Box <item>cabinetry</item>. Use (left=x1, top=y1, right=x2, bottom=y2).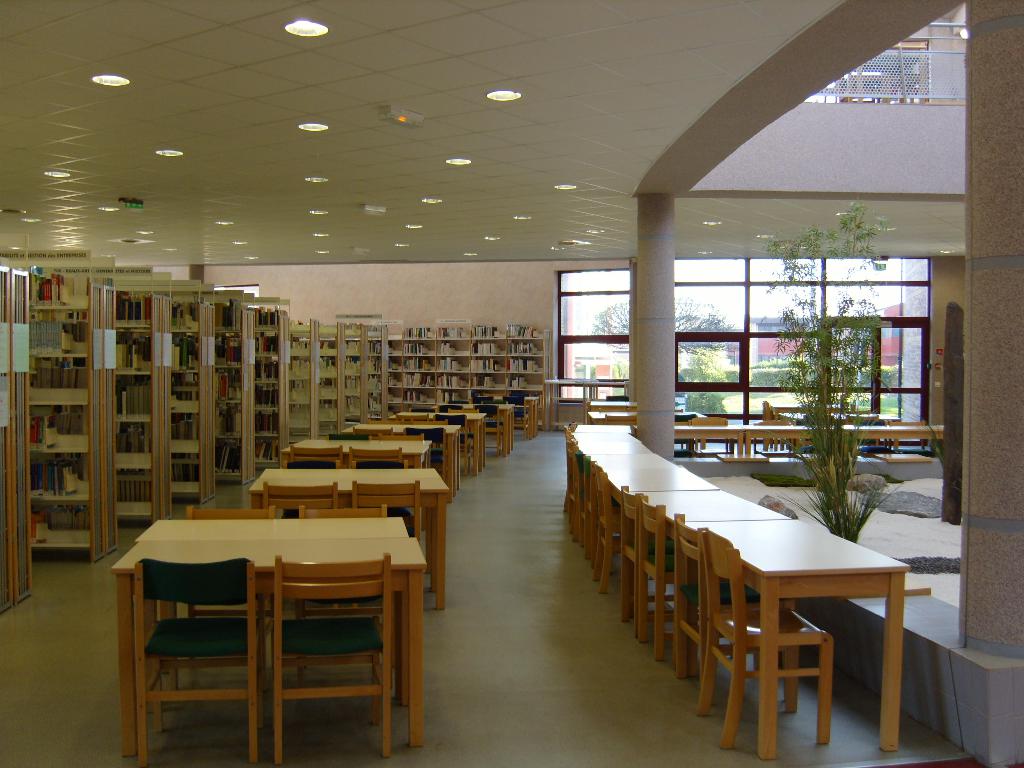
(left=0, top=268, right=35, bottom=612).
